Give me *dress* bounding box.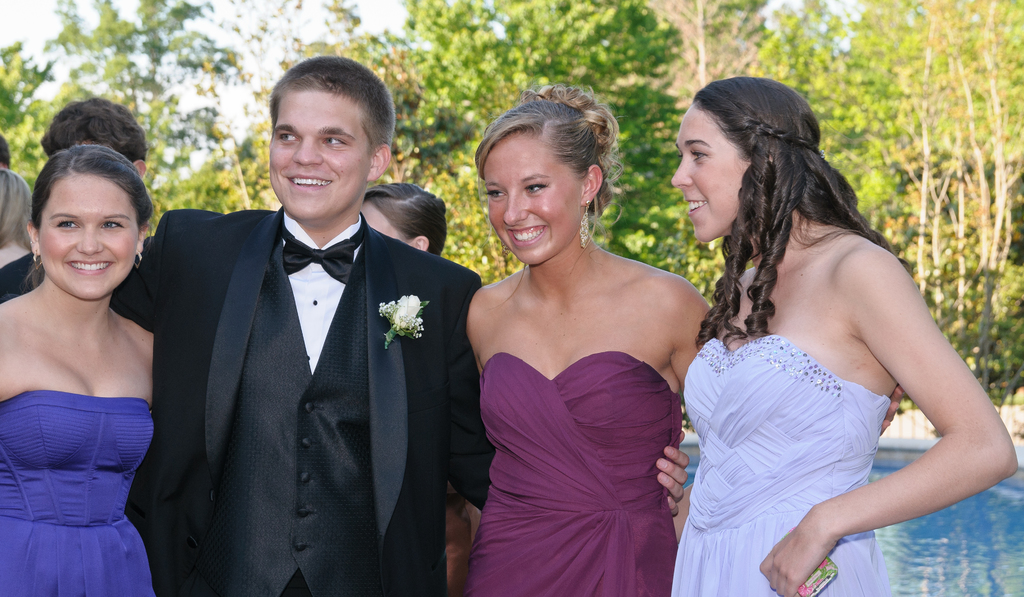
0 388 154 596.
